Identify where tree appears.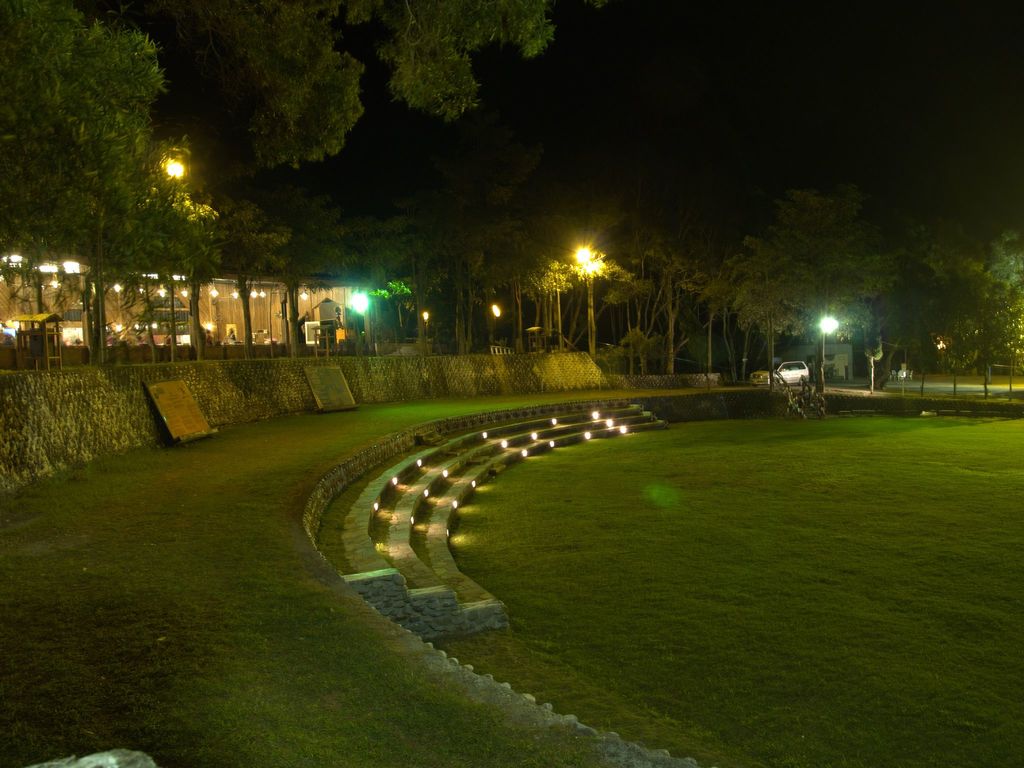
Appears at 707,183,883,373.
